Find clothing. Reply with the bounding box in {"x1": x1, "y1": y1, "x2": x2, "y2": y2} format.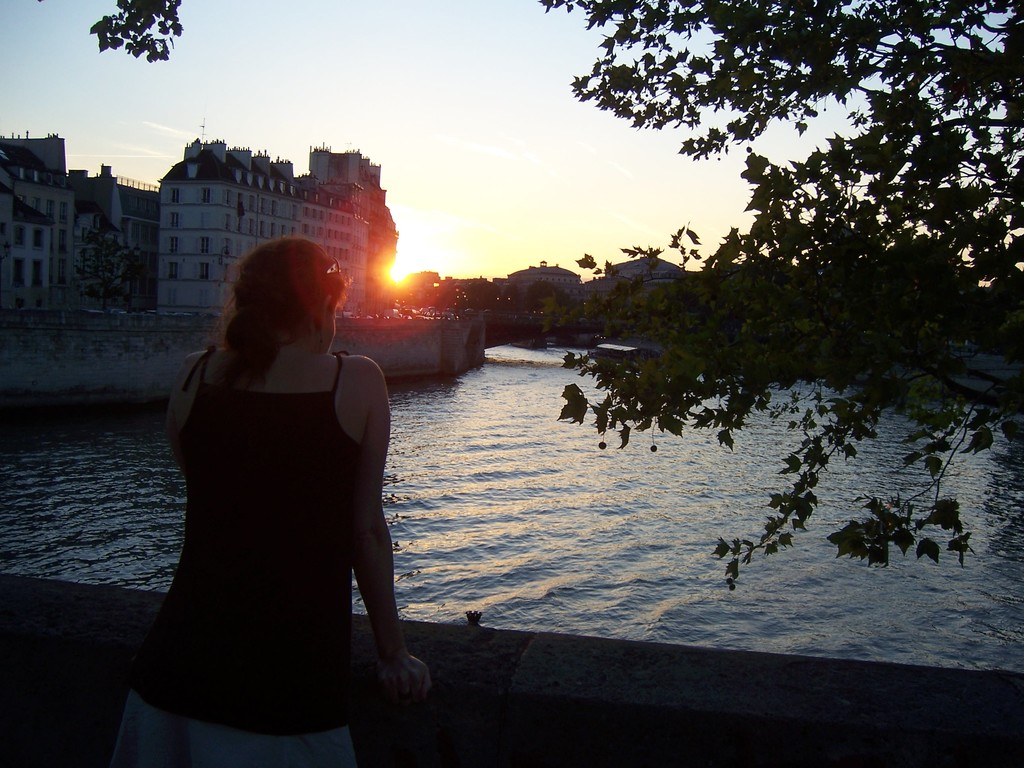
{"x1": 116, "y1": 349, "x2": 355, "y2": 767}.
